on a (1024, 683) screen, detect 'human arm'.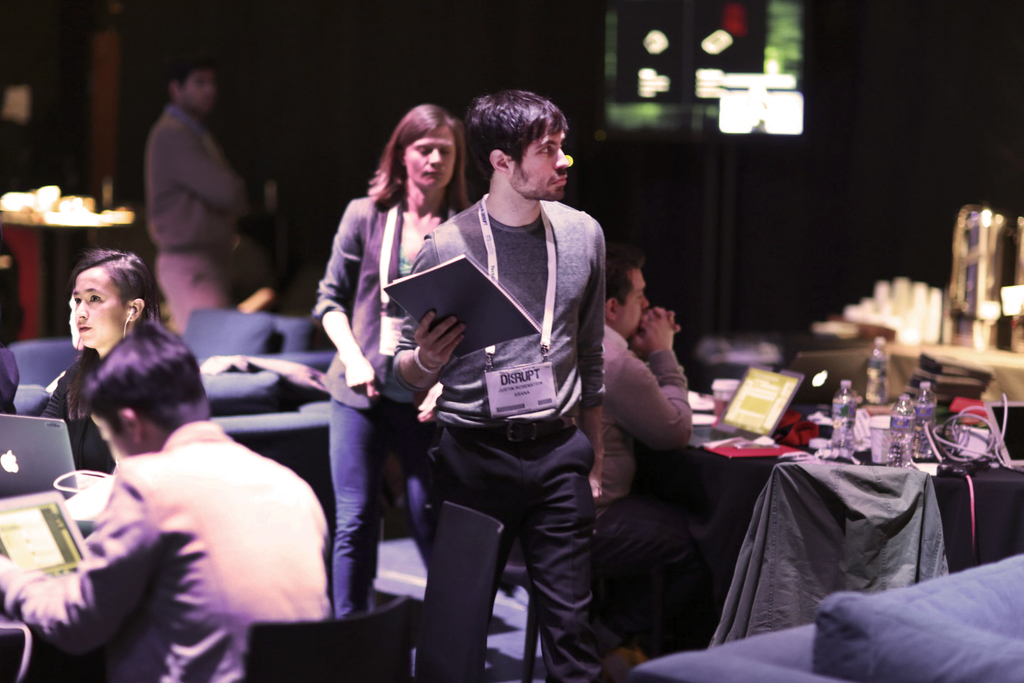
left=38, top=364, right=73, bottom=420.
